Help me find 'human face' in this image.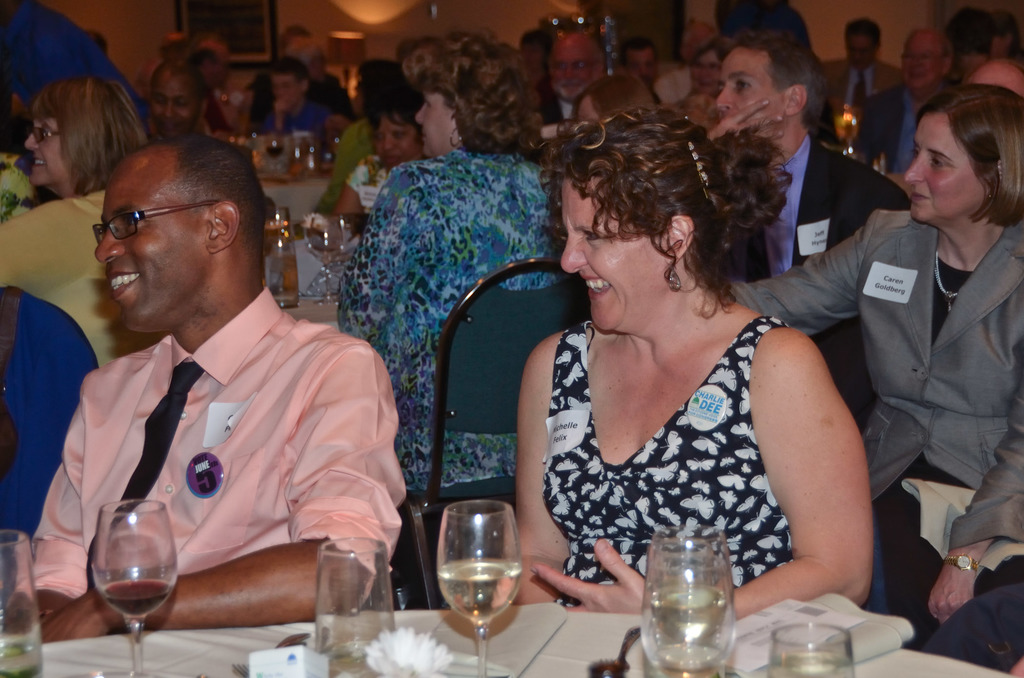
Found it: 271,75,298,111.
